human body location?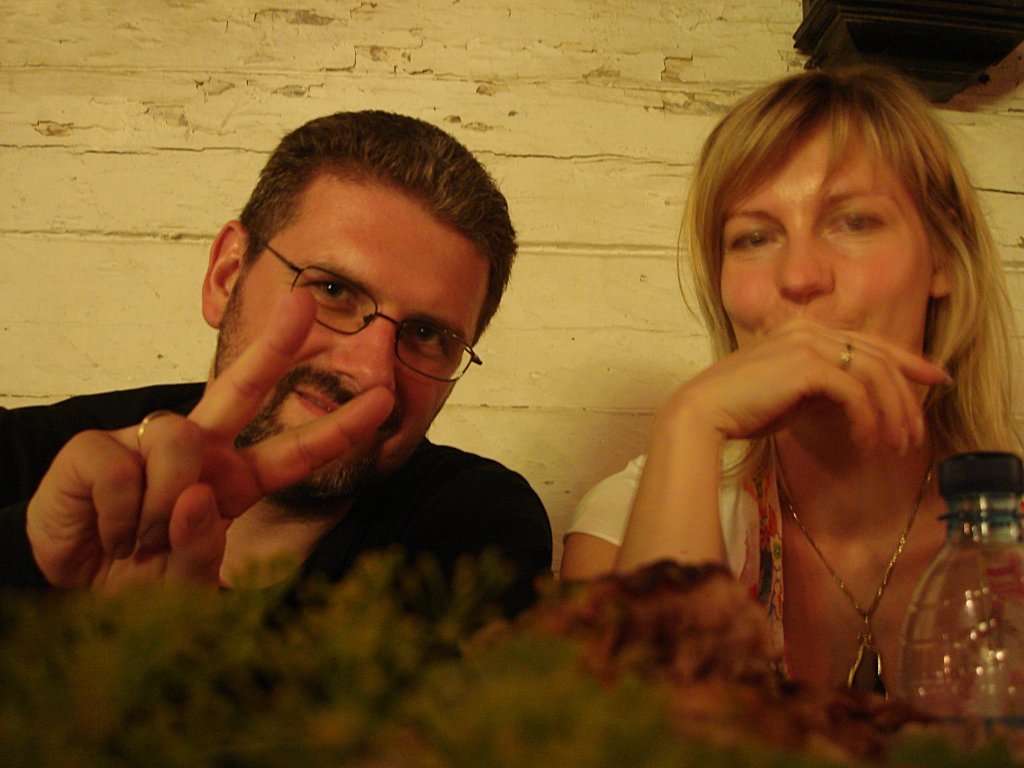
crop(554, 55, 1023, 709)
